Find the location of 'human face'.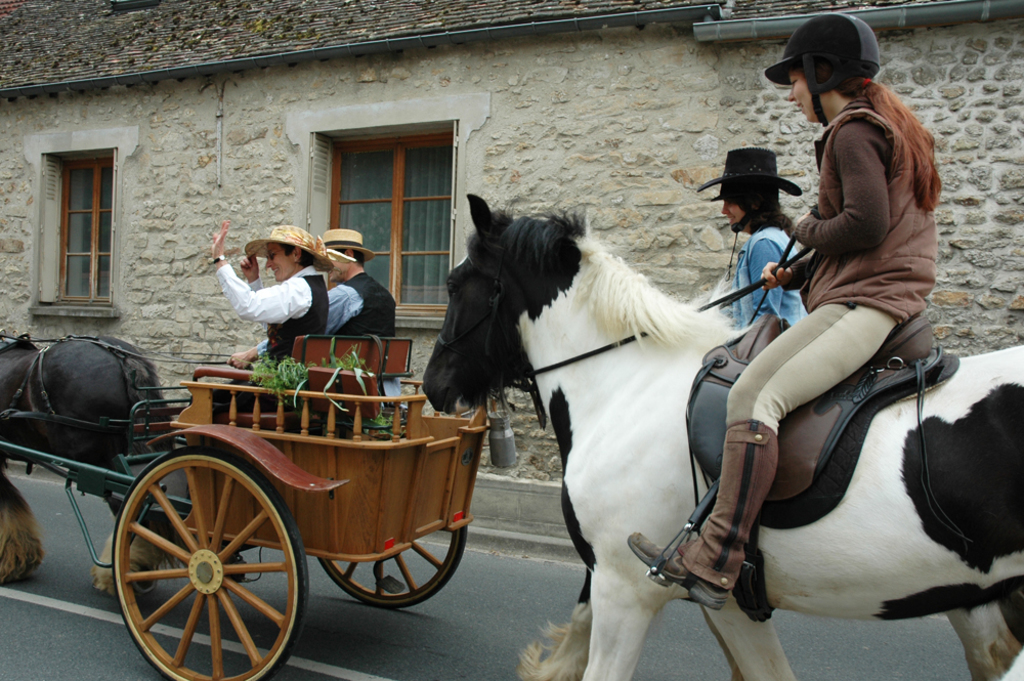
Location: bbox(327, 248, 342, 283).
